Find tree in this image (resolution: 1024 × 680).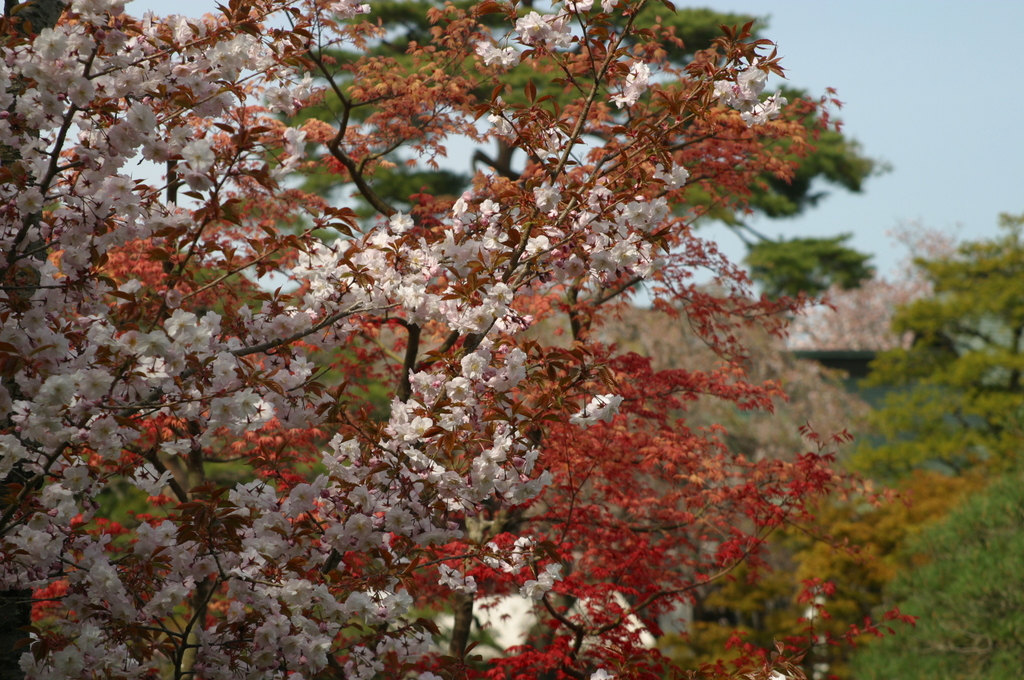
<bbox>0, 0, 921, 679</bbox>.
